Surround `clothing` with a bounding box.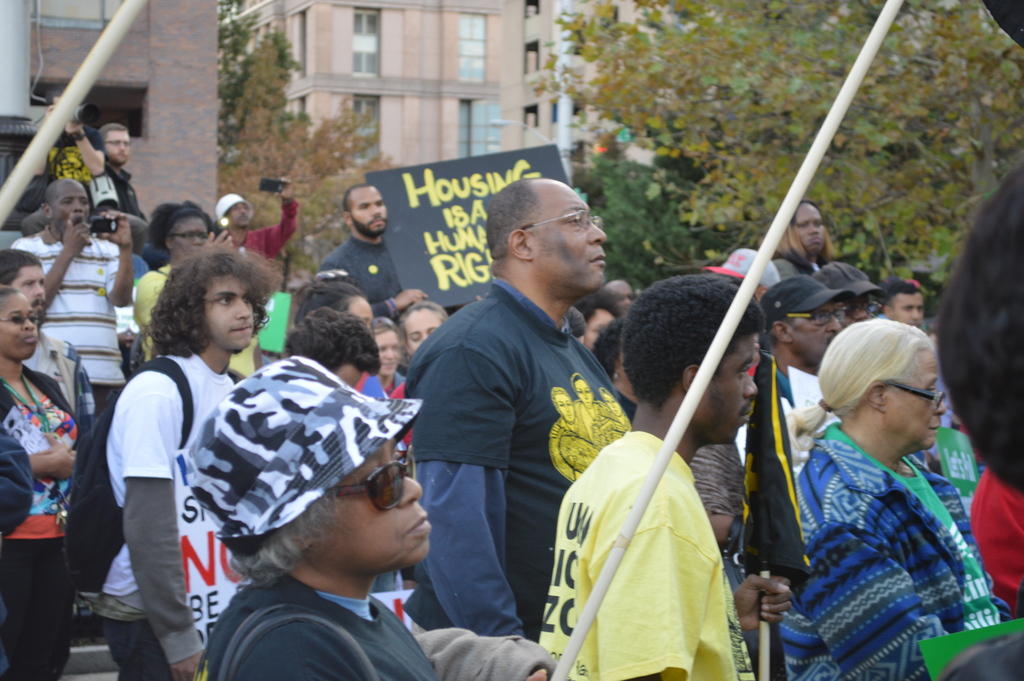
x1=539 y1=432 x2=769 y2=680.
